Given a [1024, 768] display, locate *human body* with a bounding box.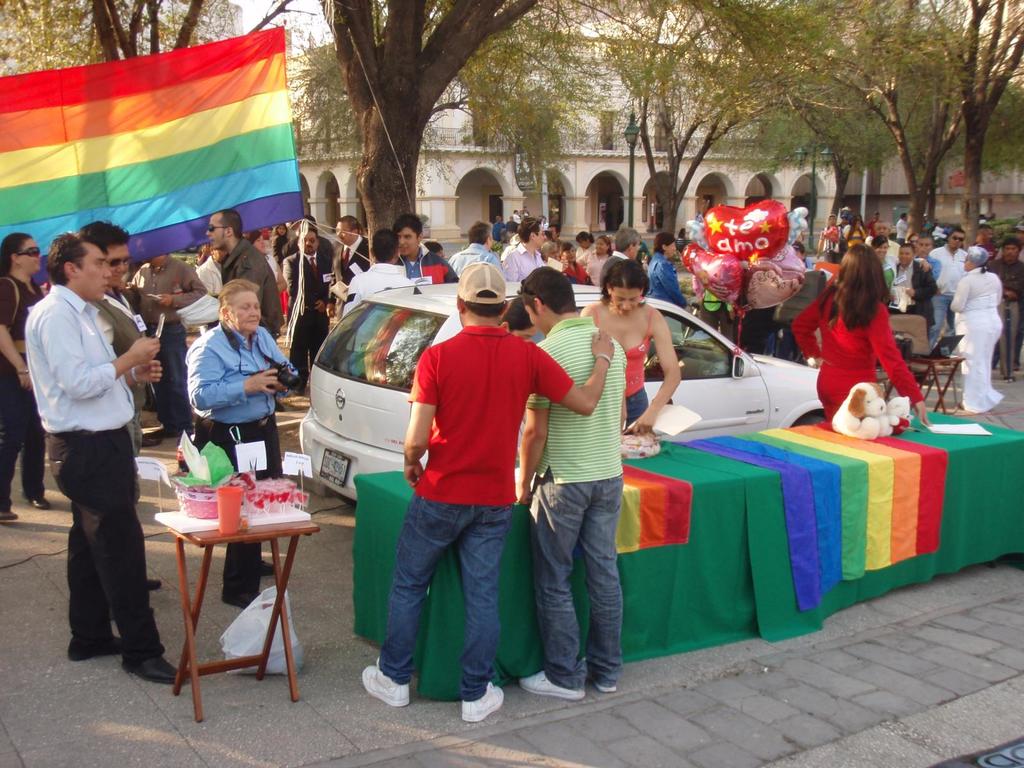
Located: bbox=[349, 256, 618, 719].
